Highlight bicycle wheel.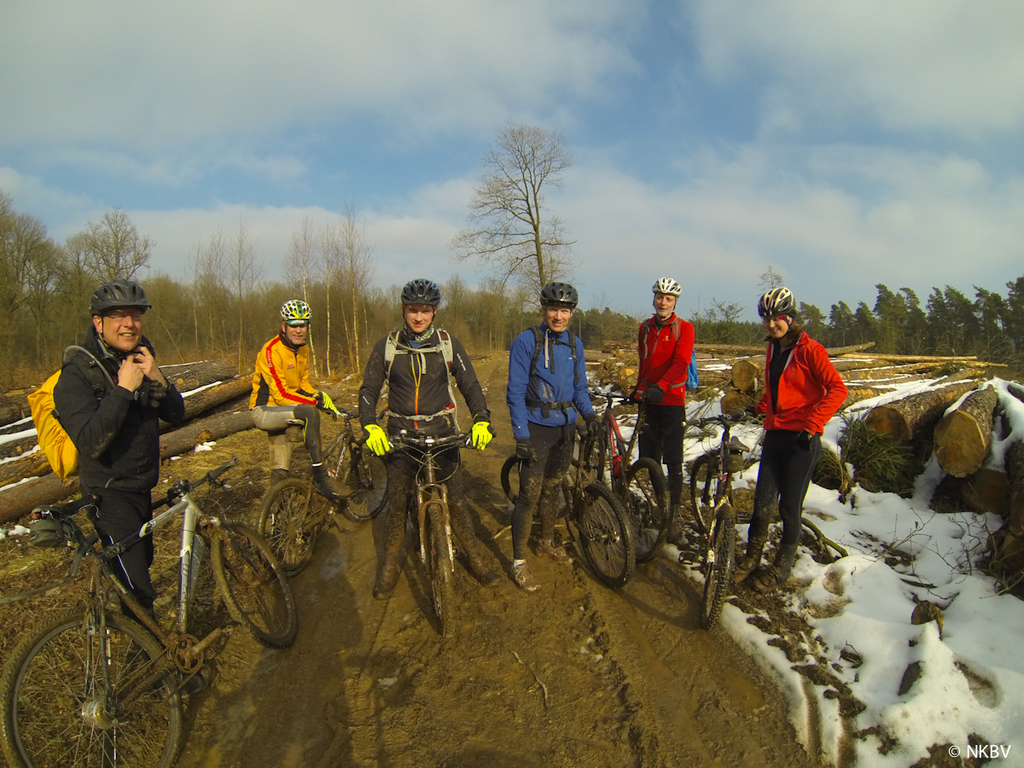
Highlighted region: (x1=0, y1=608, x2=184, y2=767).
